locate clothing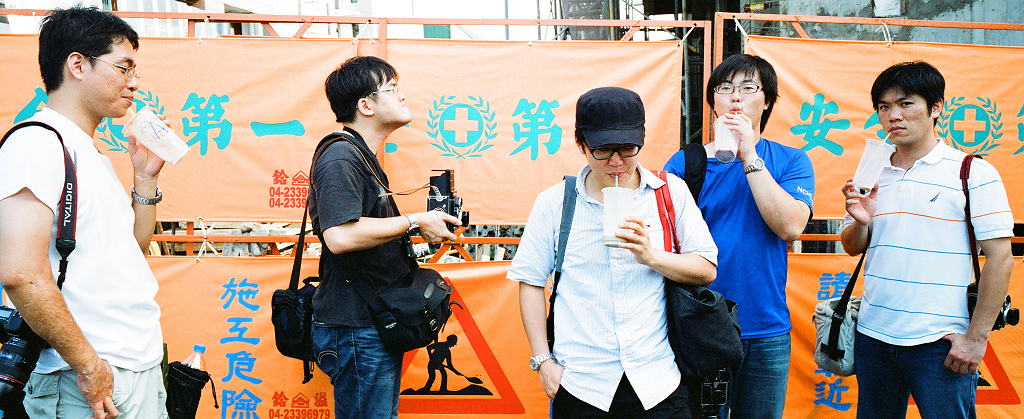
{"left": 0, "top": 103, "right": 167, "bottom": 418}
